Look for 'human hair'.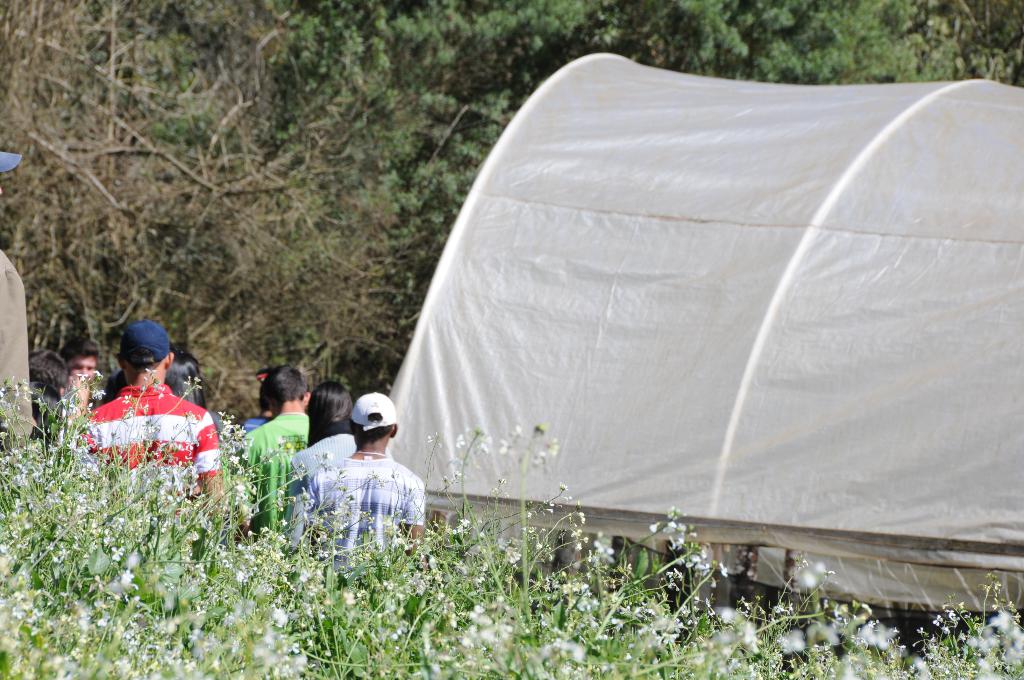
Found: bbox=(356, 416, 387, 447).
